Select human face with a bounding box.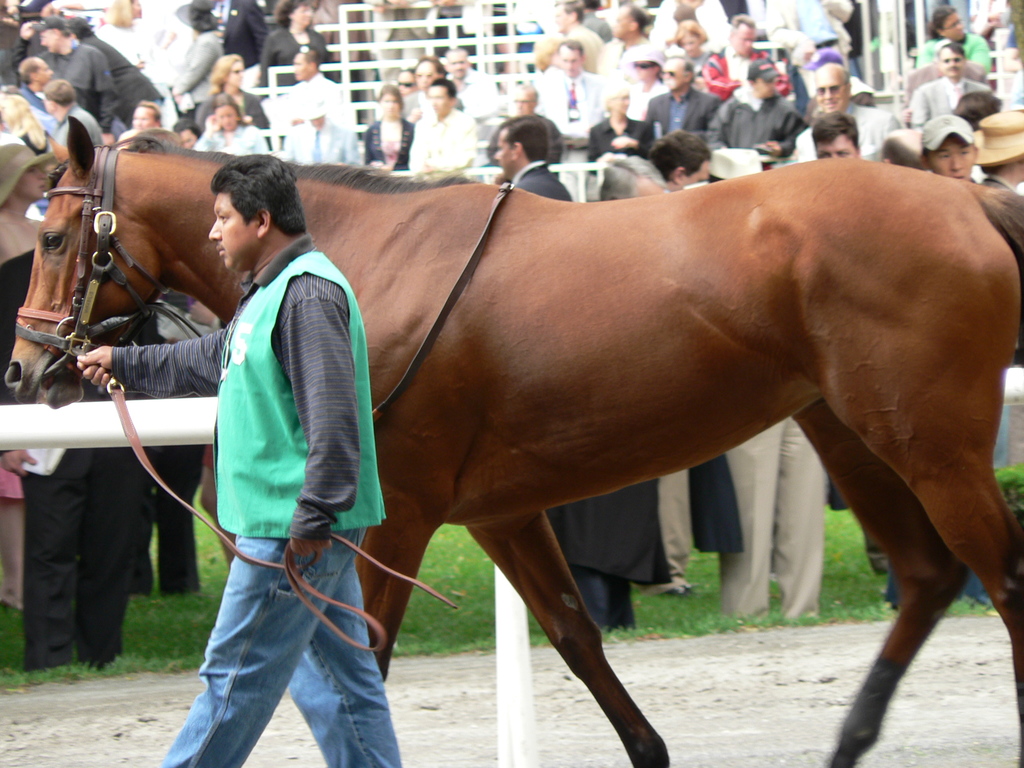
box=[678, 34, 701, 54].
